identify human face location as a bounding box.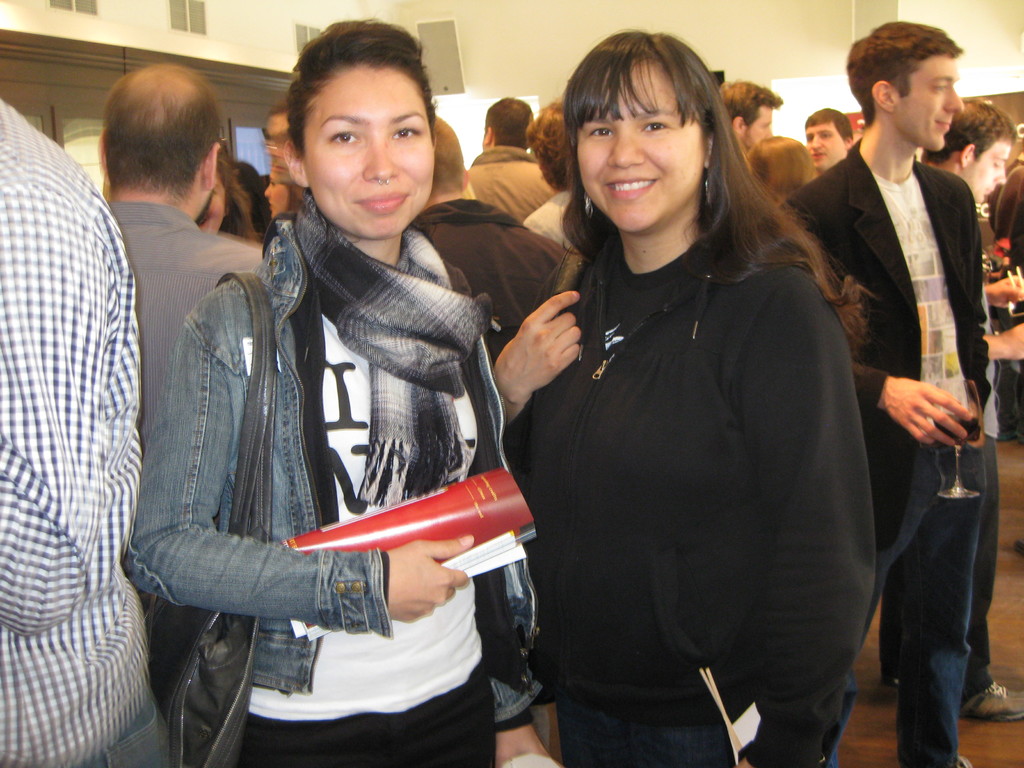
bbox=[577, 65, 703, 229].
